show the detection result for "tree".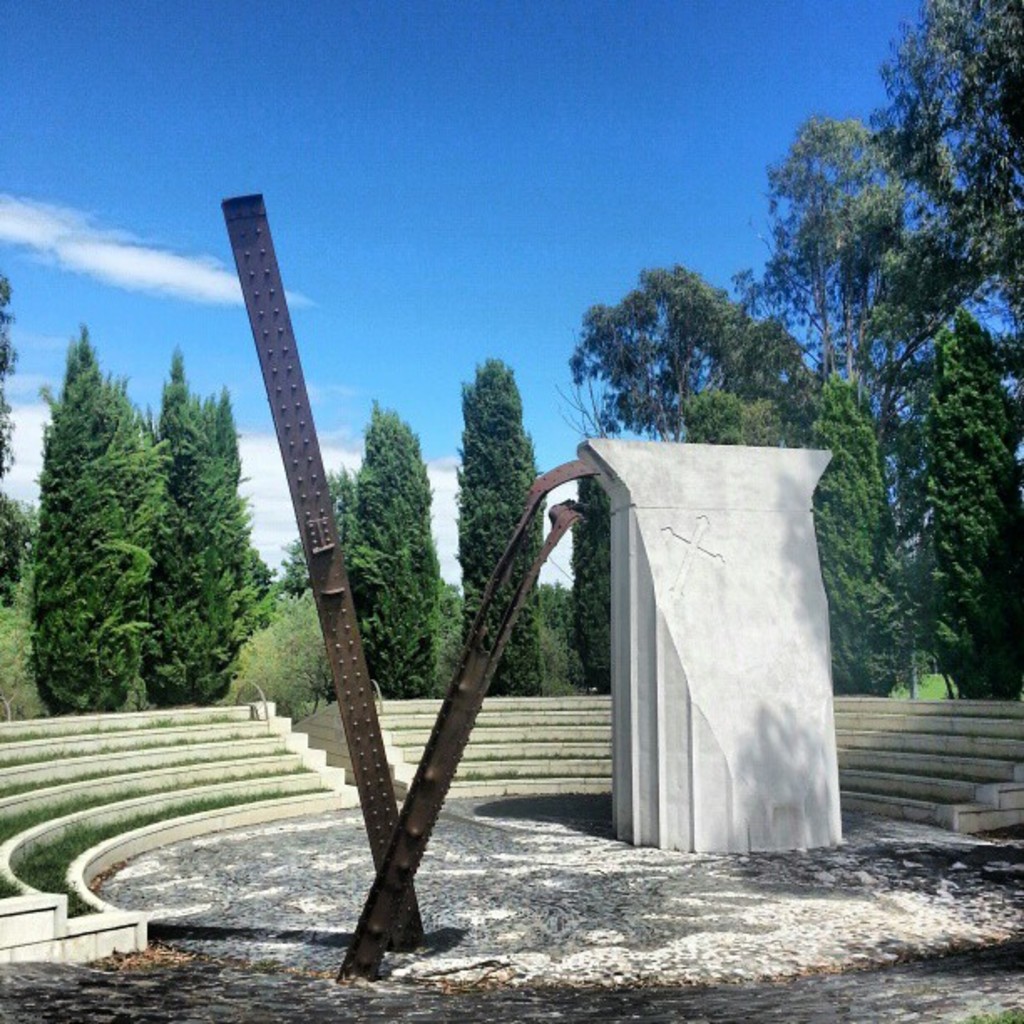
{"left": 0, "top": 495, "right": 45, "bottom": 602}.
